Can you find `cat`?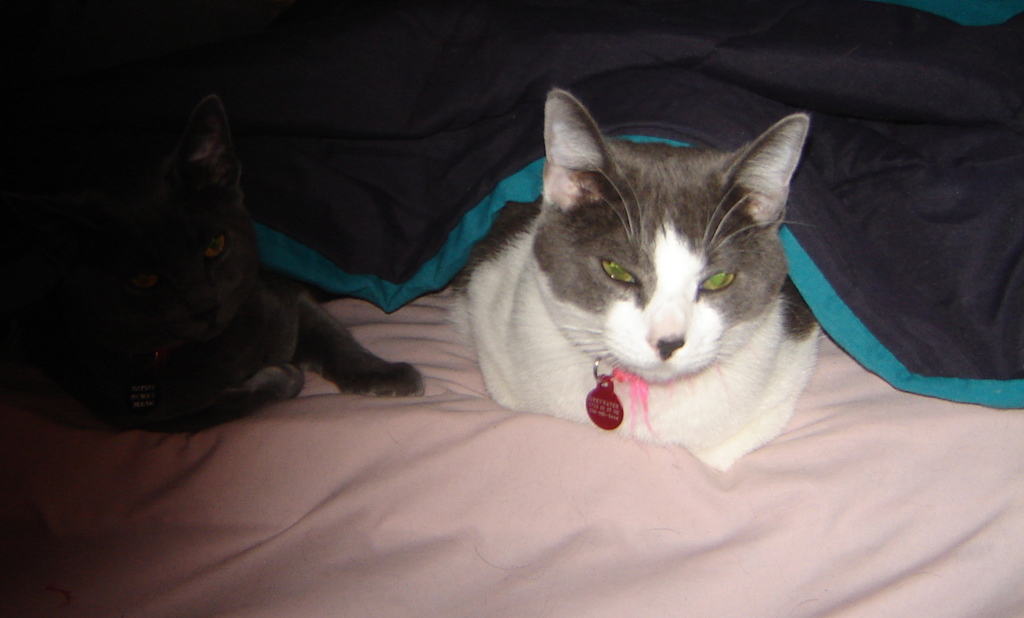
Yes, bounding box: 446,77,820,476.
